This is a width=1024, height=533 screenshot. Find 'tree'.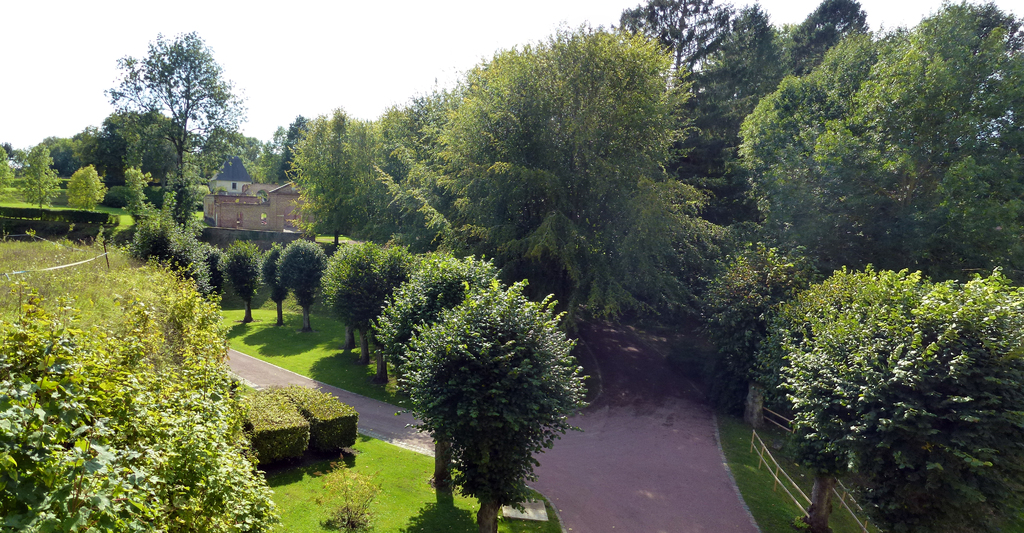
Bounding box: 675,0,795,213.
